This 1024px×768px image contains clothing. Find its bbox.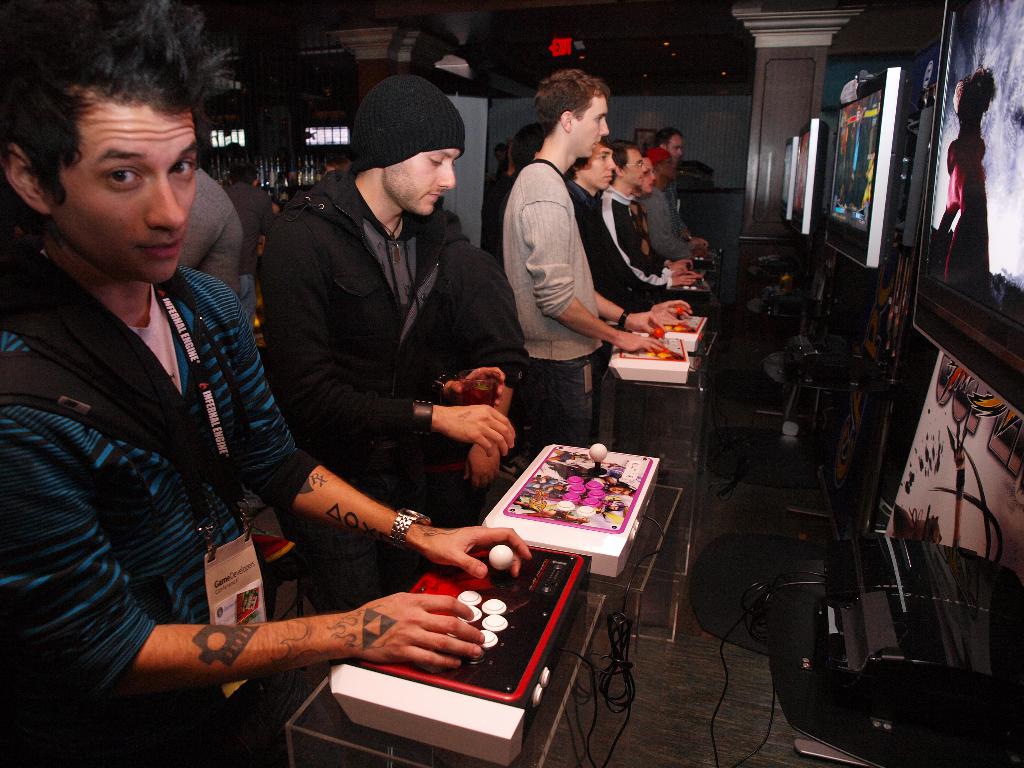
box(4, 134, 324, 729).
